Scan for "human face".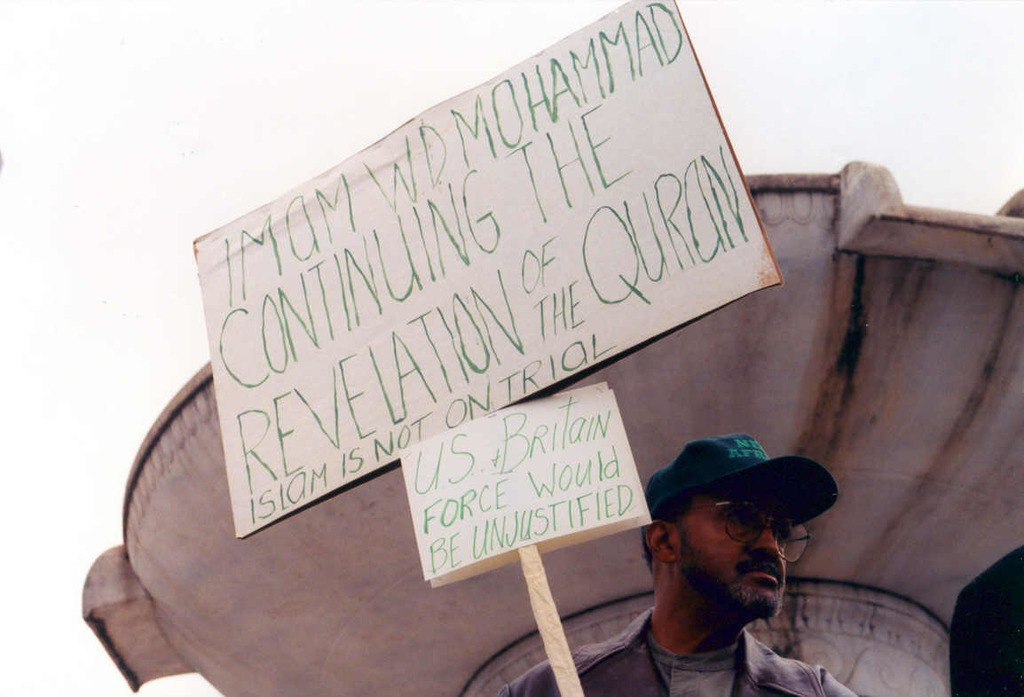
Scan result: region(670, 488, 784, 618).
